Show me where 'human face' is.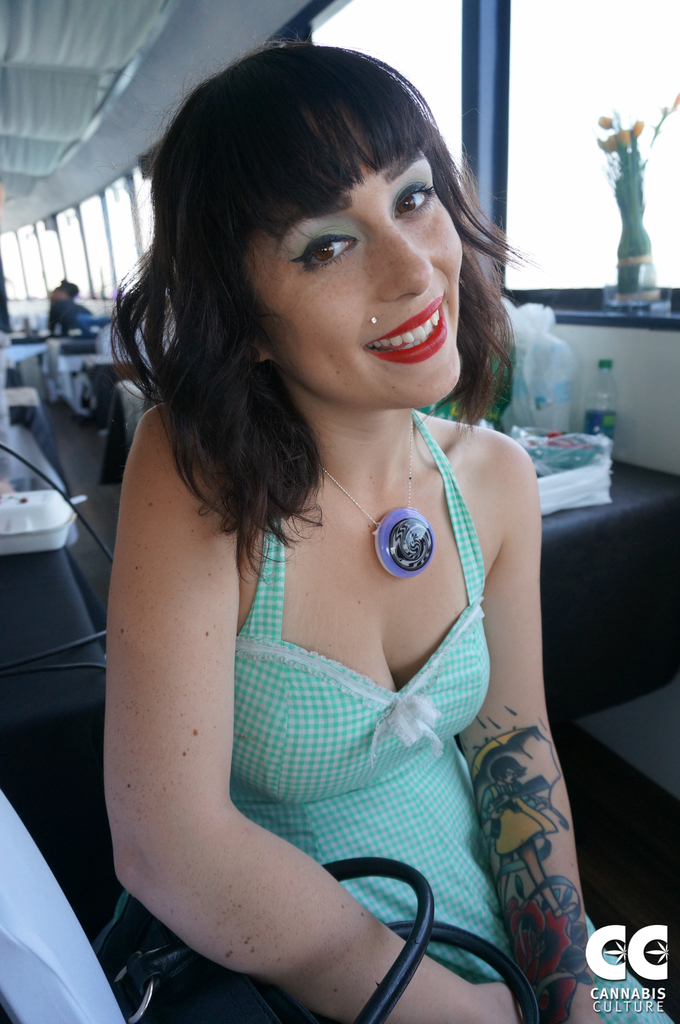
'human face' is at 249,168,468,399.
